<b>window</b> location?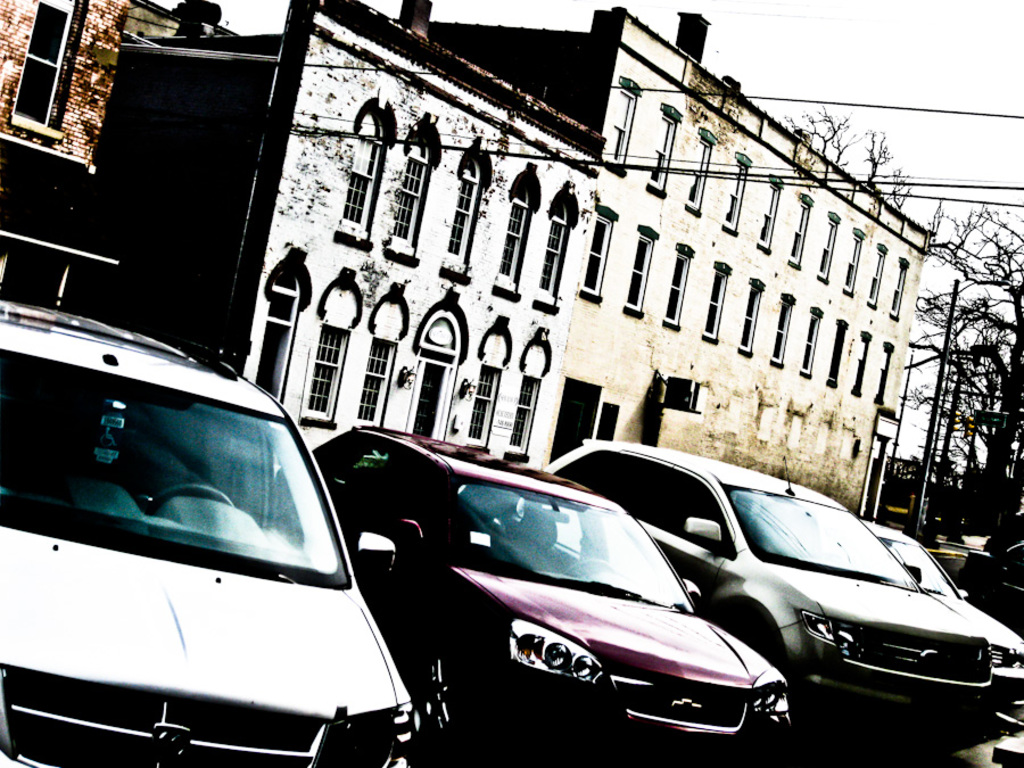
bbox=(324, 119, 380, 237)
